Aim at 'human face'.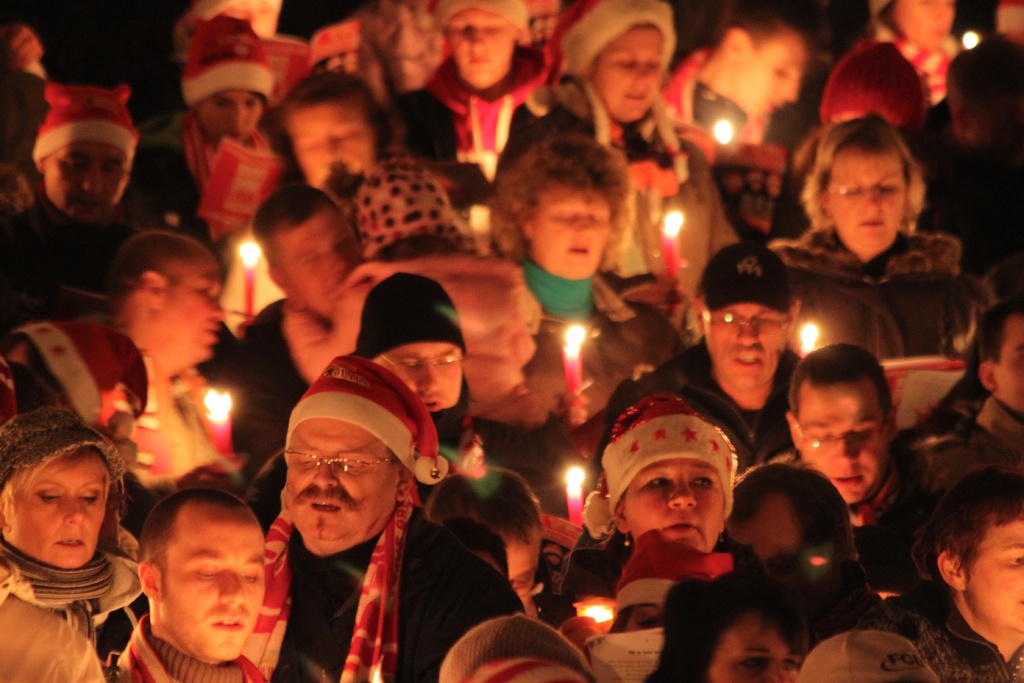
Aimed at [left=509, top=528, right=535, bottom=605].
